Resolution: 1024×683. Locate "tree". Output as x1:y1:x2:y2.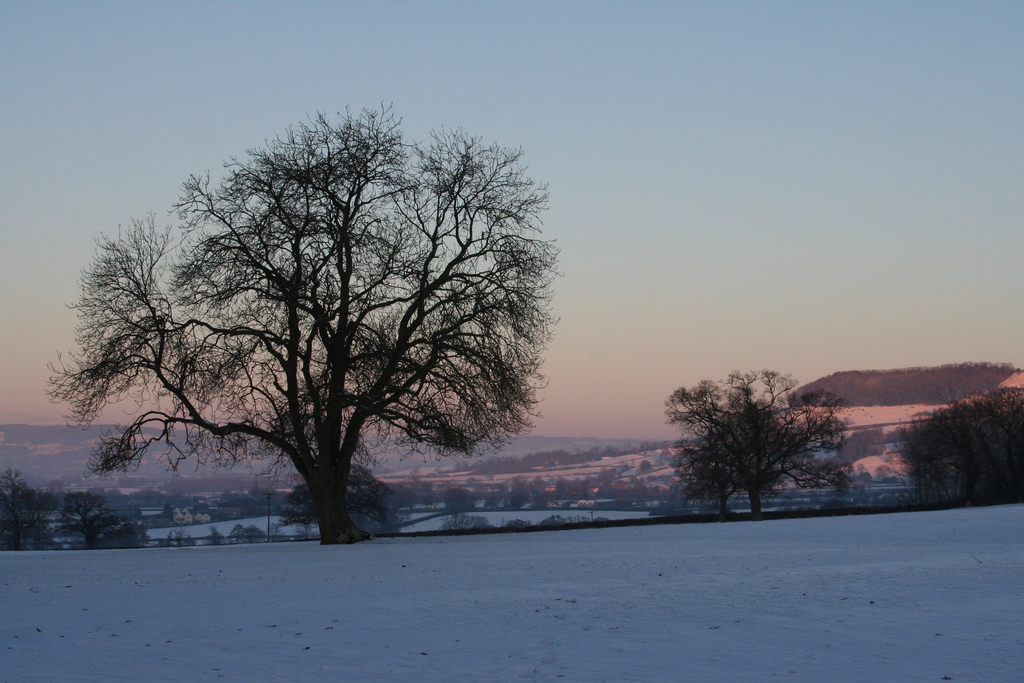
892:380:1023:503.
